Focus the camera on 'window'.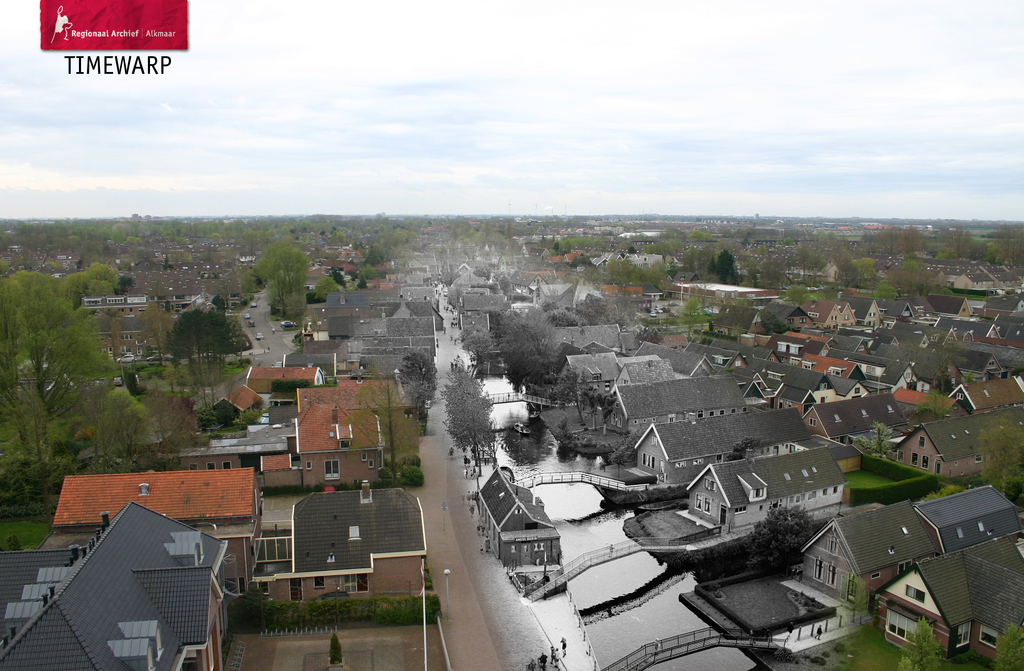
Focus region: crop(920, 456, 931, 468).
